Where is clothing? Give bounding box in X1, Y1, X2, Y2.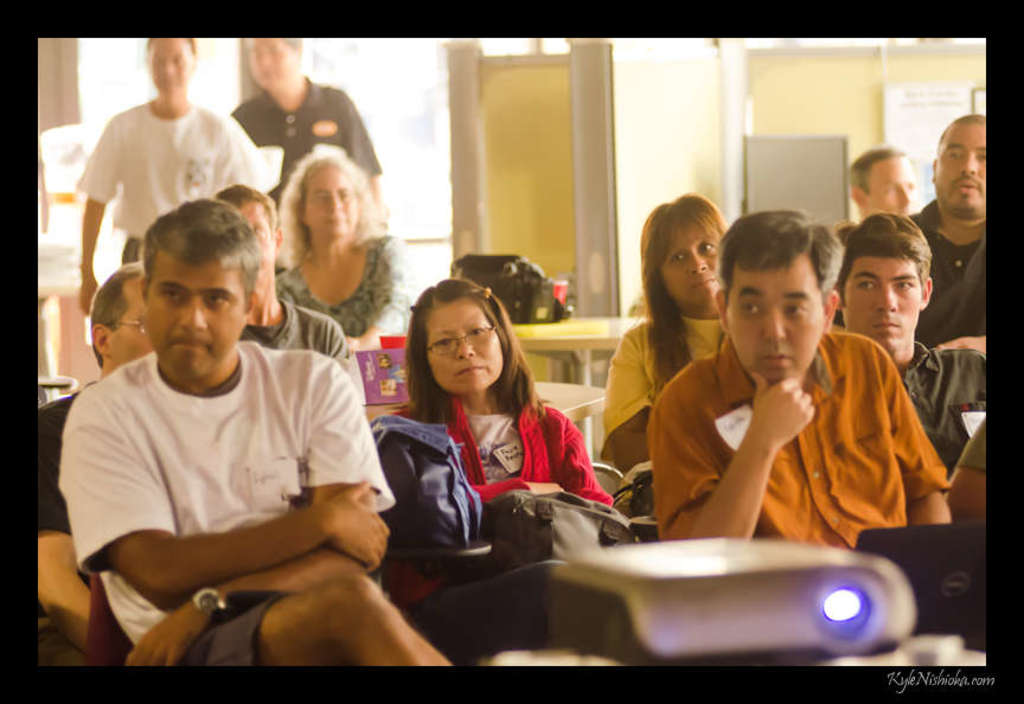
62, 100, 262, 264.
